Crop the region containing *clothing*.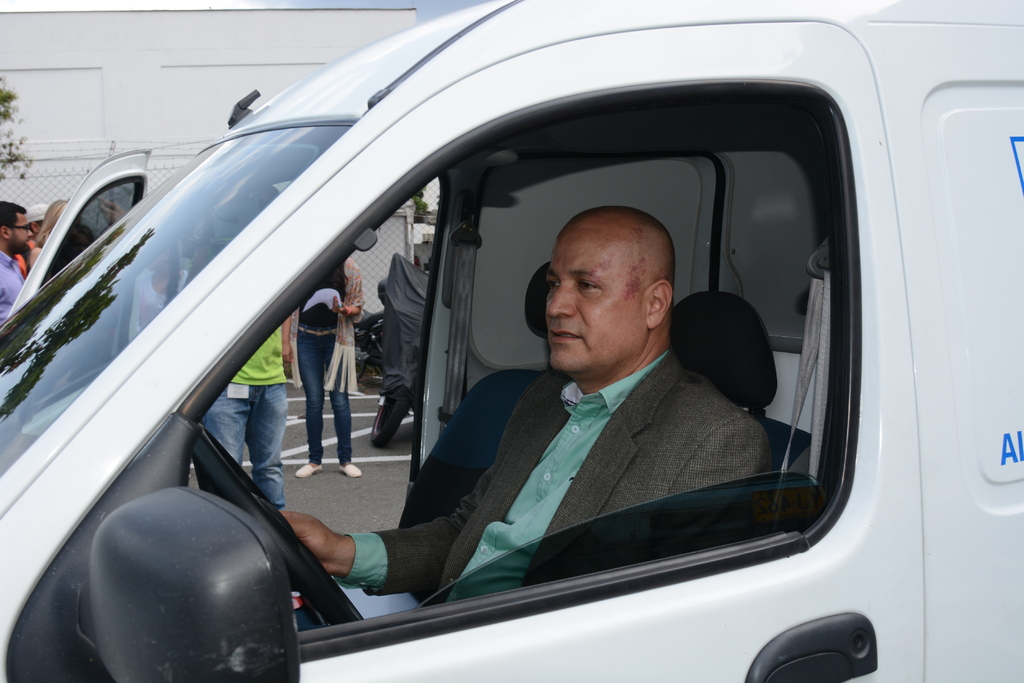
Crop region: (126,266,188,340).
